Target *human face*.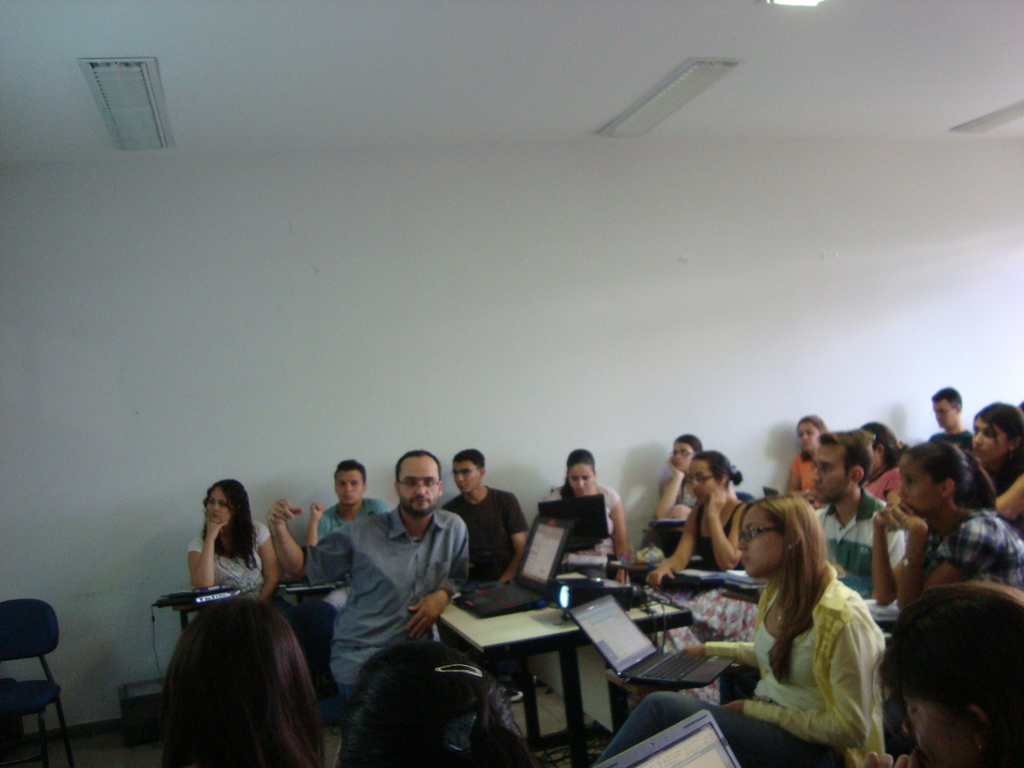
Target region: l=904, t=698, r=968, b=767.
